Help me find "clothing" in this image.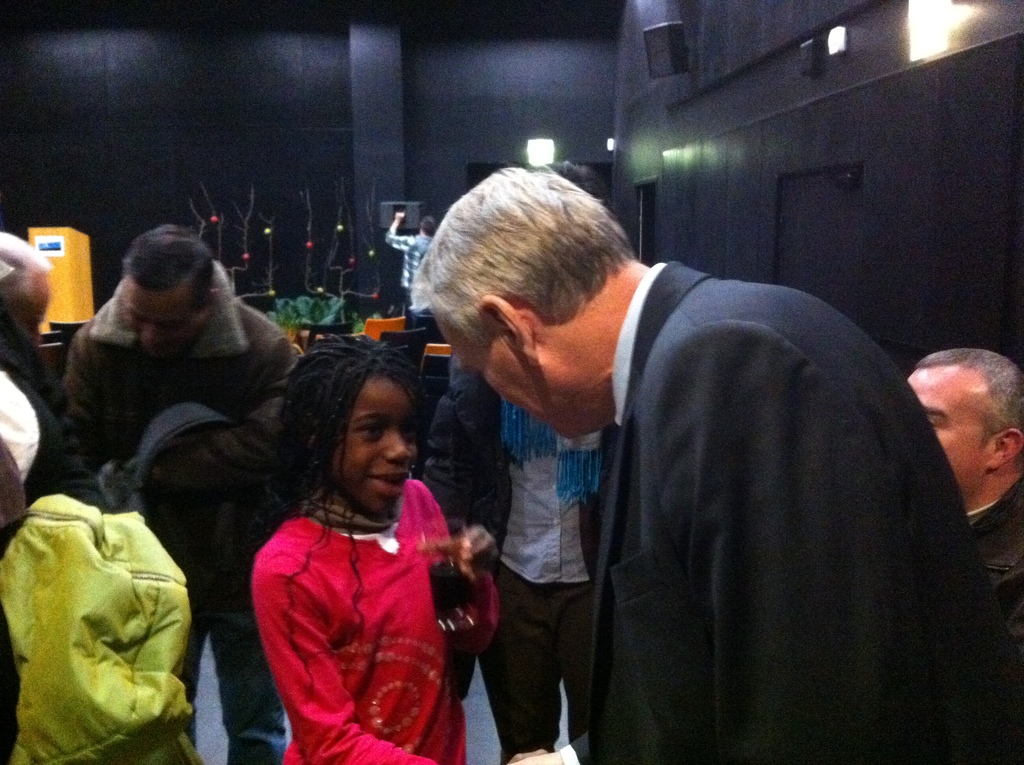
Found it: 55/261/298/764.
